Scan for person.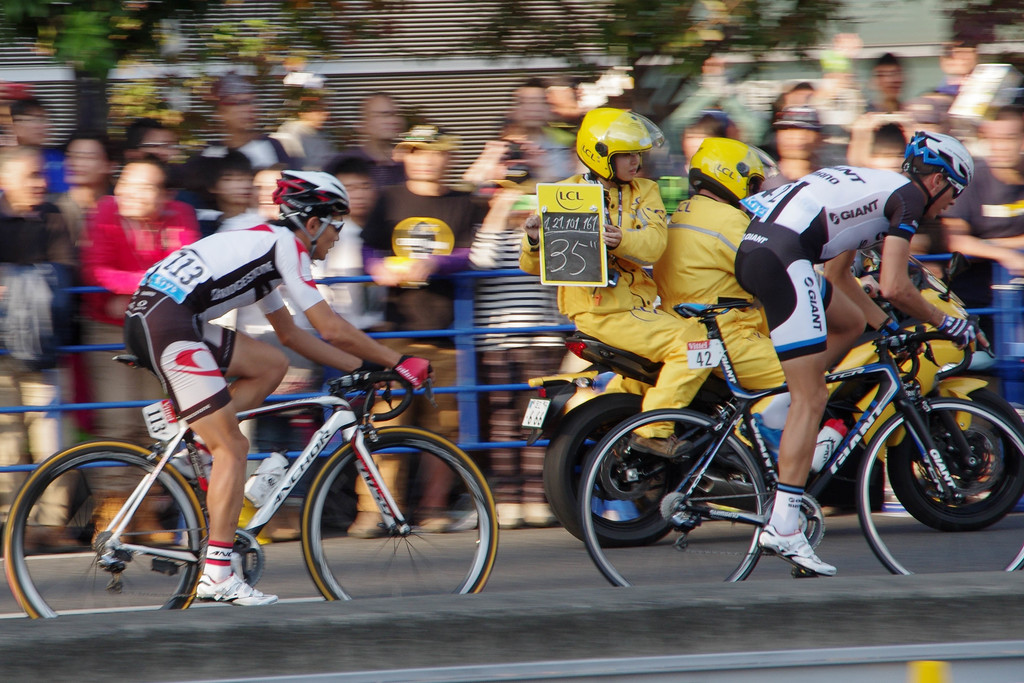
Scan result: select_region(508, 106, 722, 448).
